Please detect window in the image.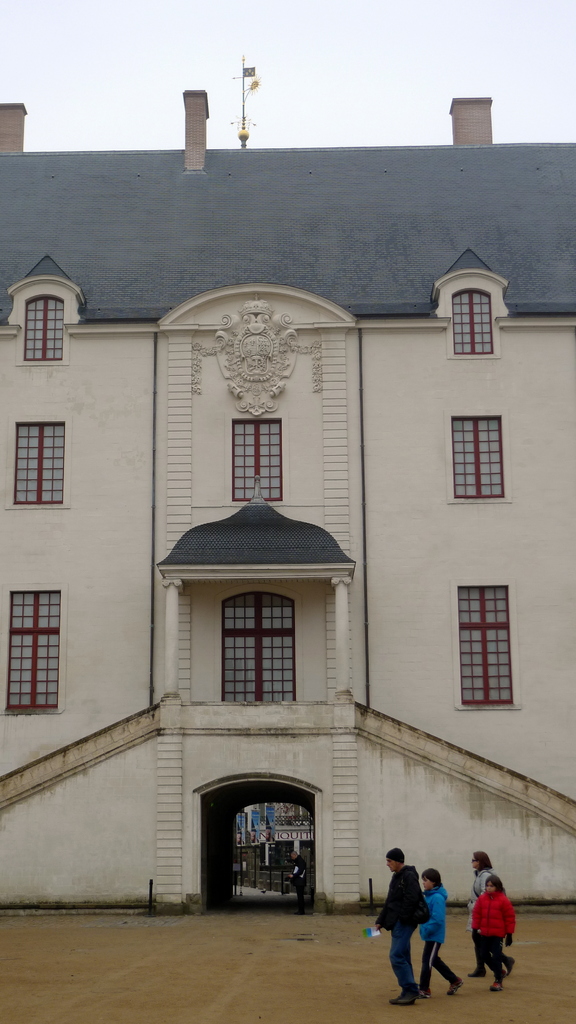
(left=6, top=585, right=61, bottom=714).
